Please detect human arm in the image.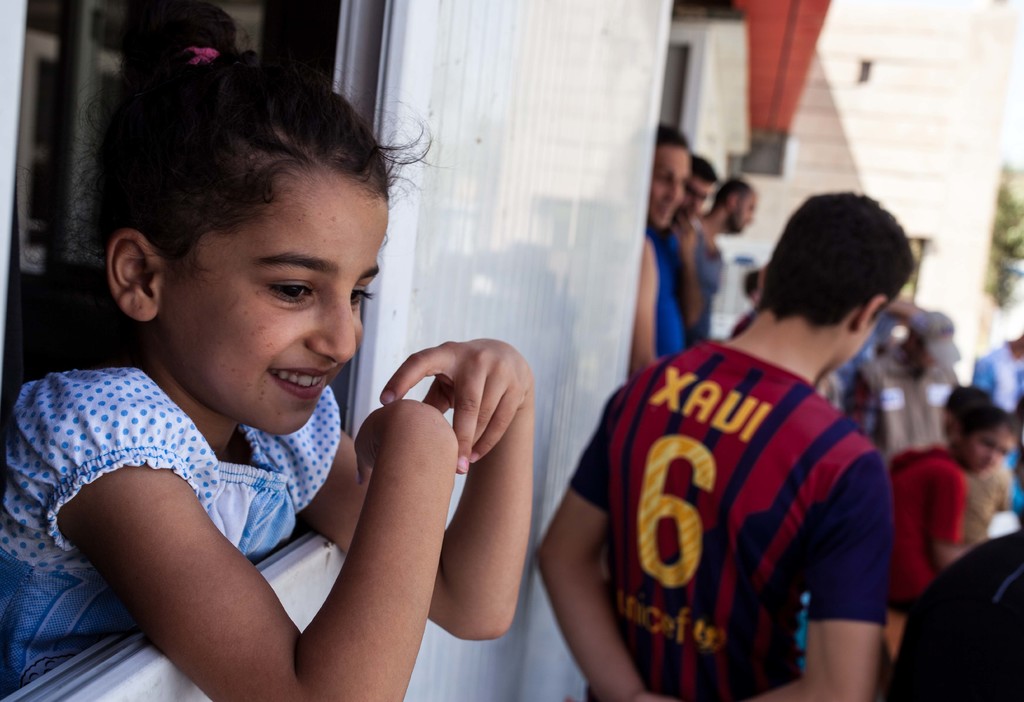
bbox(758, 453, 886, 701).
